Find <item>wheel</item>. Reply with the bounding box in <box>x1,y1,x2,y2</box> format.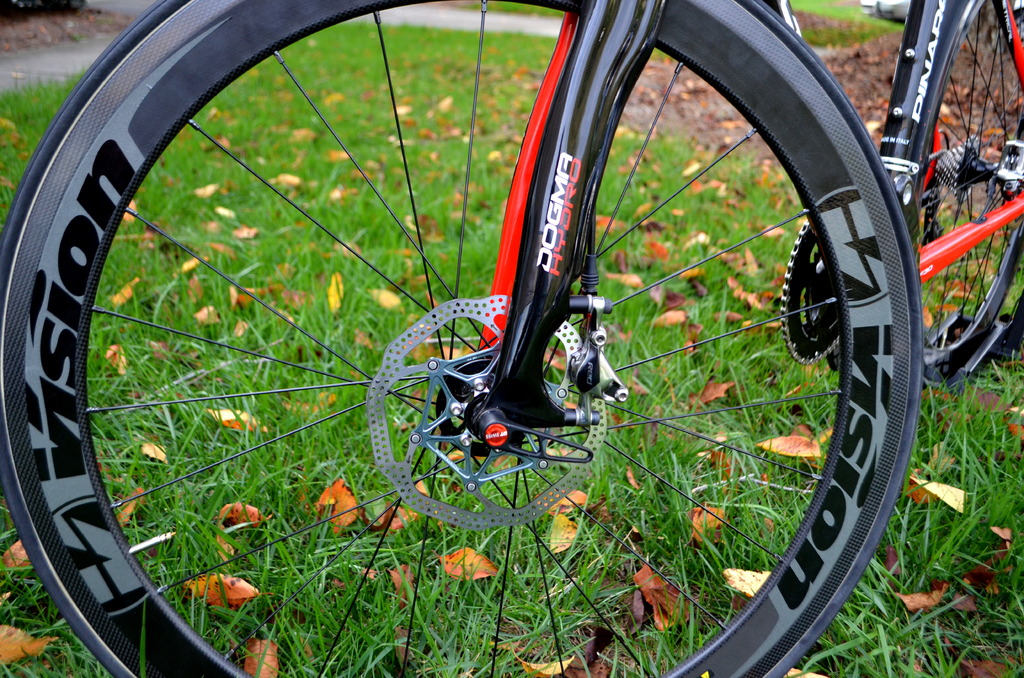
<box>918,0,1023,391</box>.
